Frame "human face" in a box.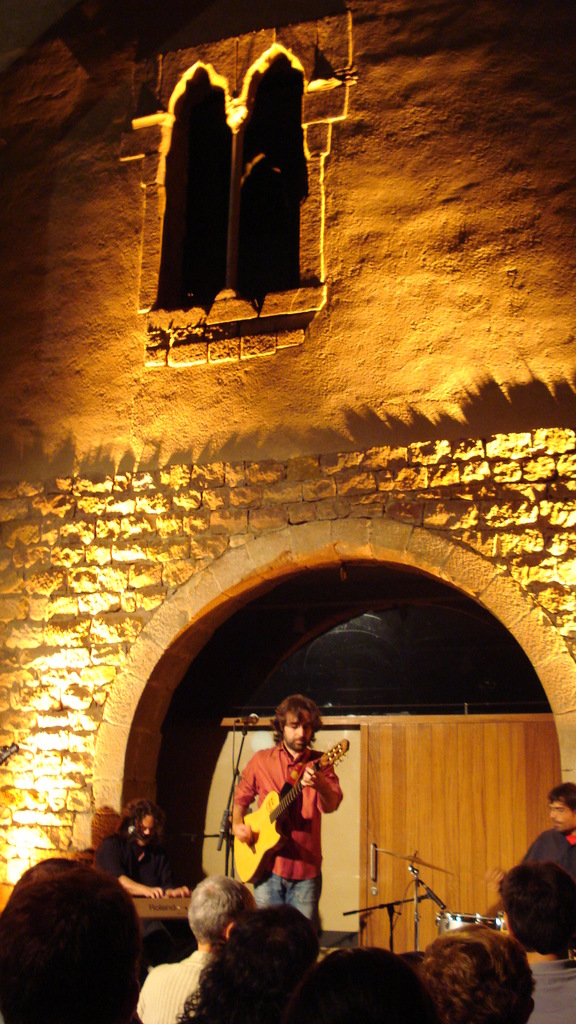
pyautogui.locateOnScreen(552, 802, 574, 831).
